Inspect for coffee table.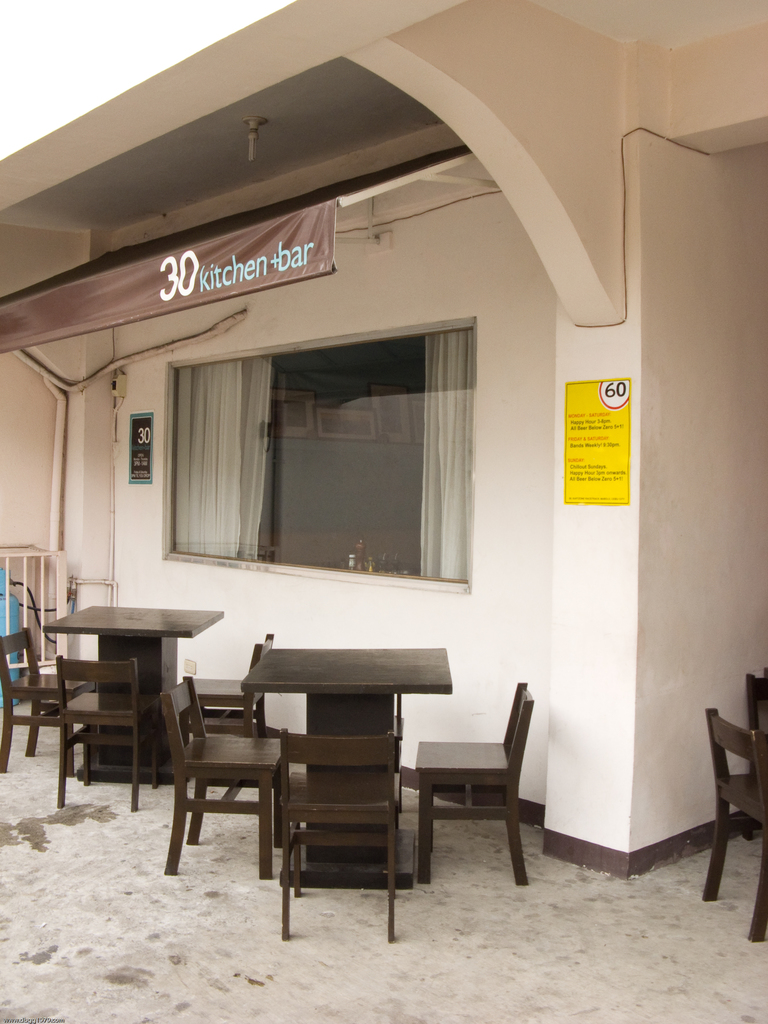
Inspection: region(240, 646, 448, 884).
